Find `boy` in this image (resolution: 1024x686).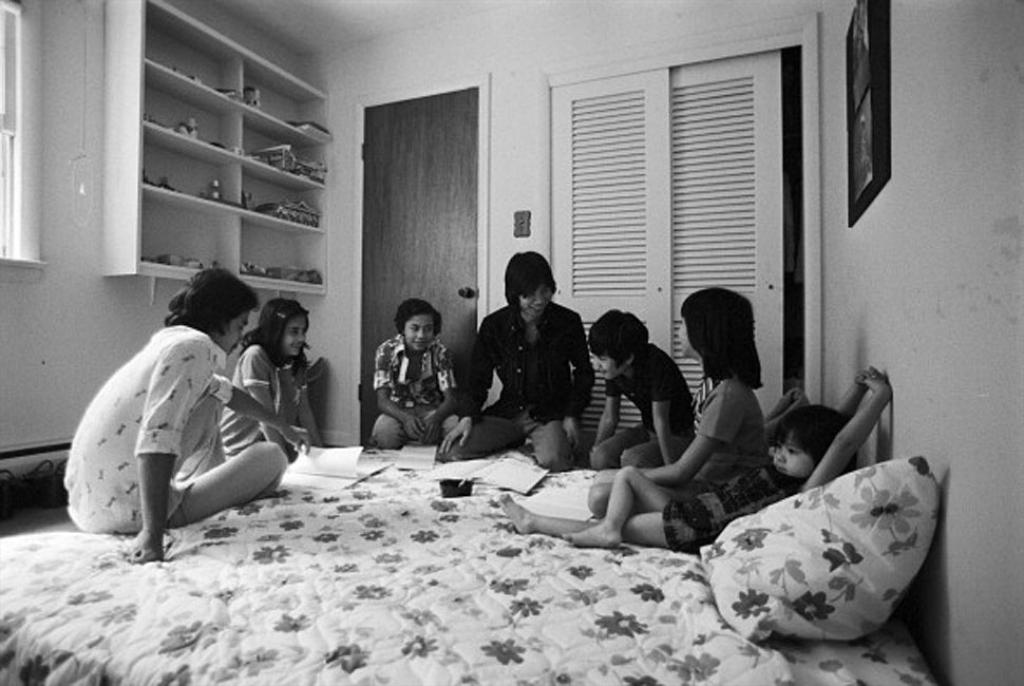
587, 309, 696, 466.
